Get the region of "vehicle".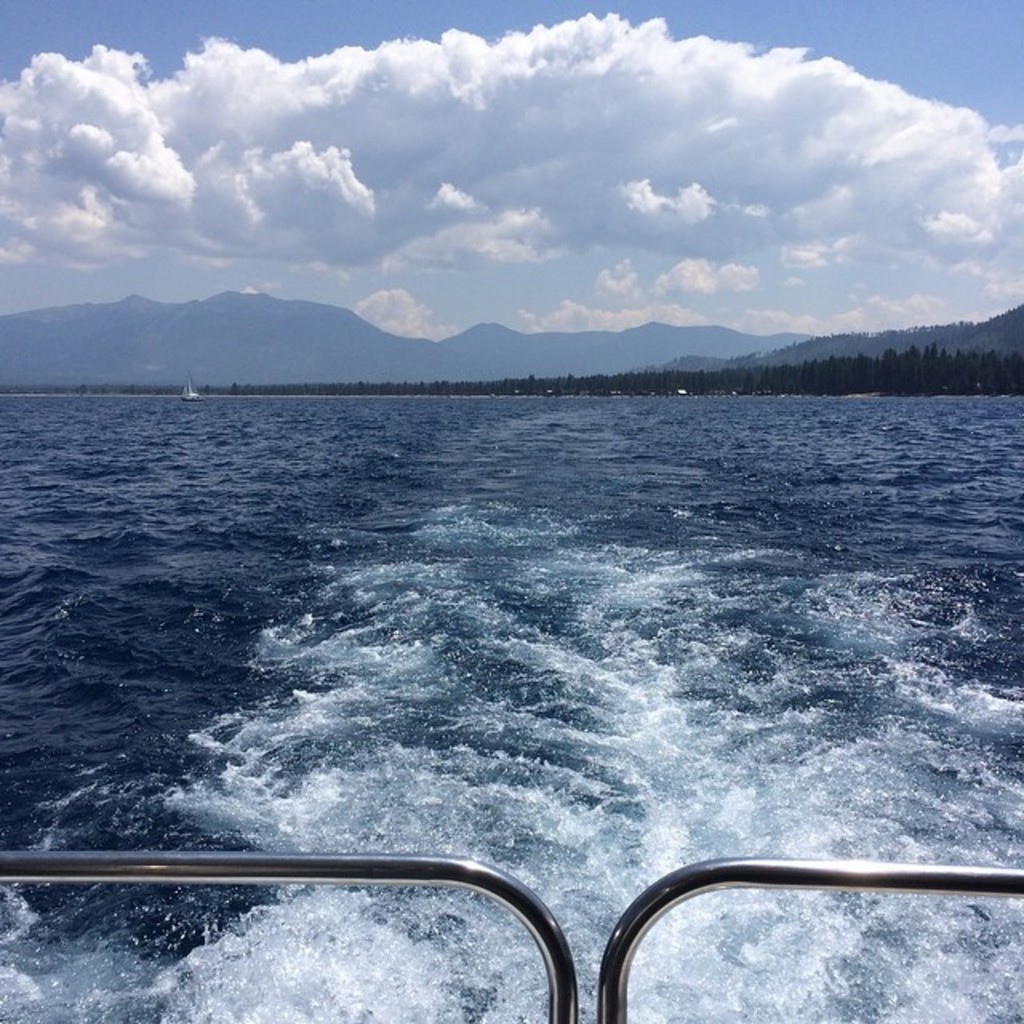
bbox=[0, 853, 1022, 1022].
